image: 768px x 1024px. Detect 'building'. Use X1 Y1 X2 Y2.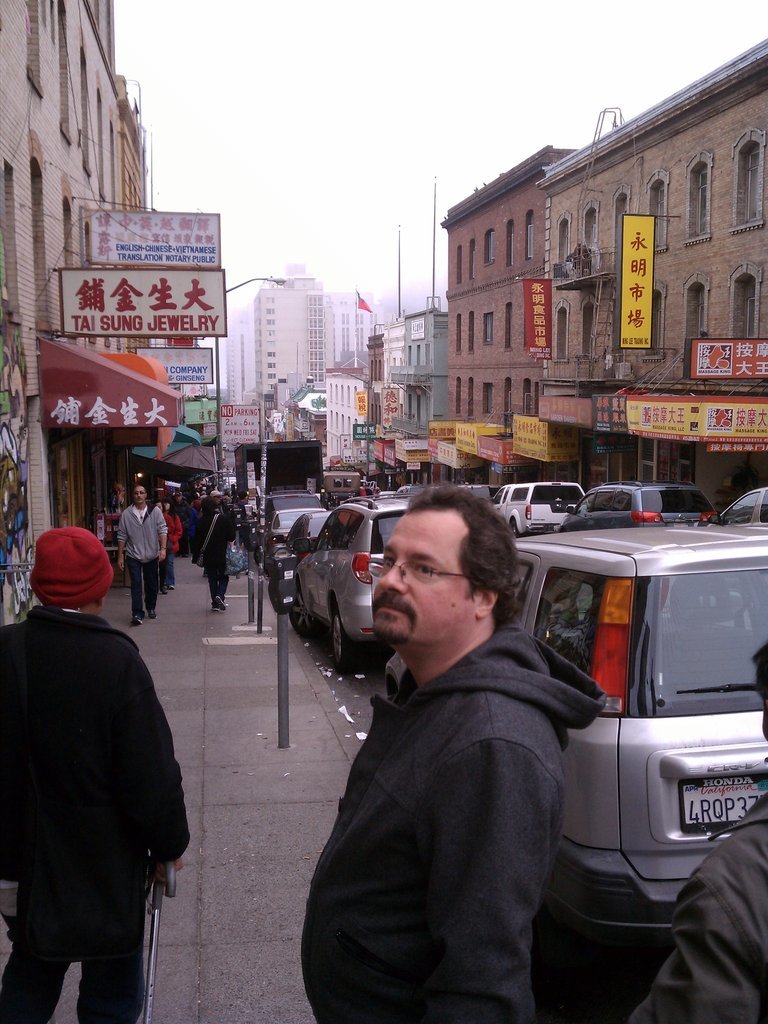
441 140 586 478.
